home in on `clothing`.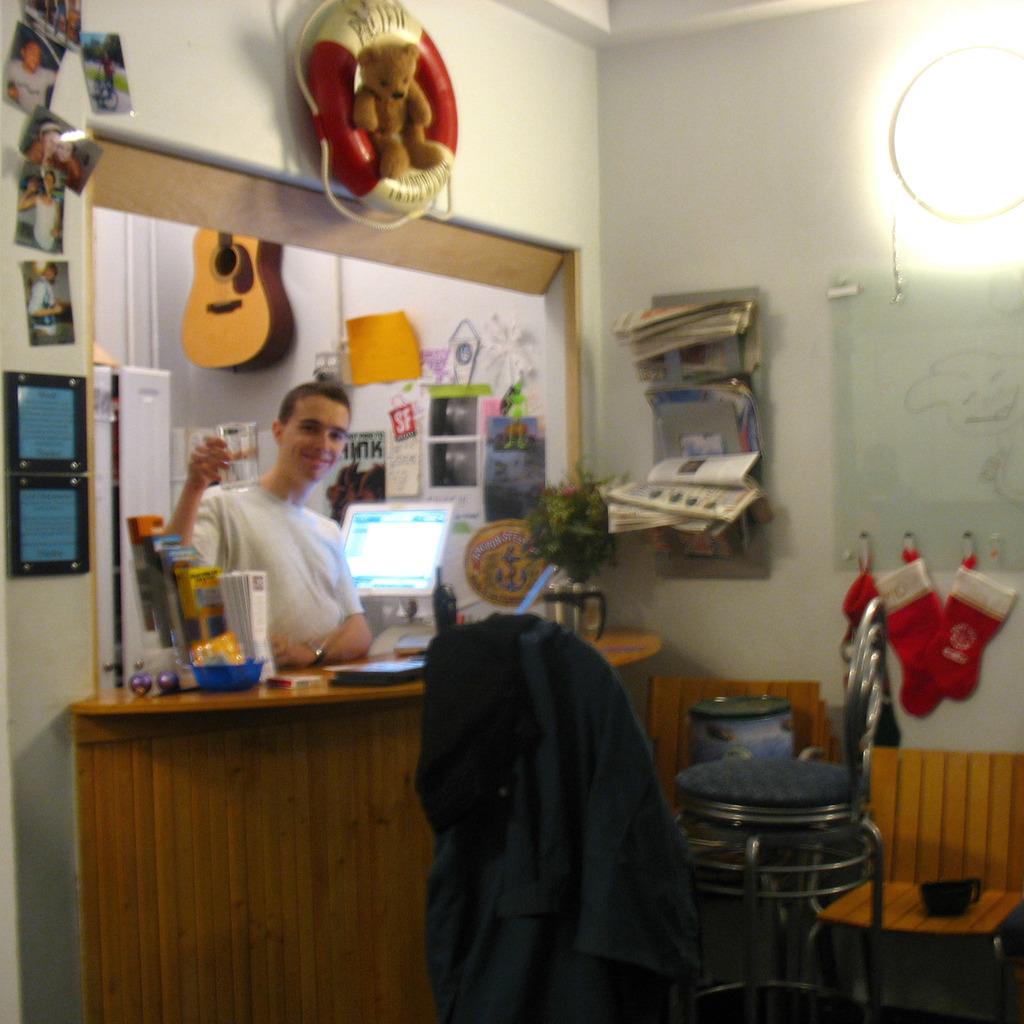
Homed in at 163/472/366/664.
